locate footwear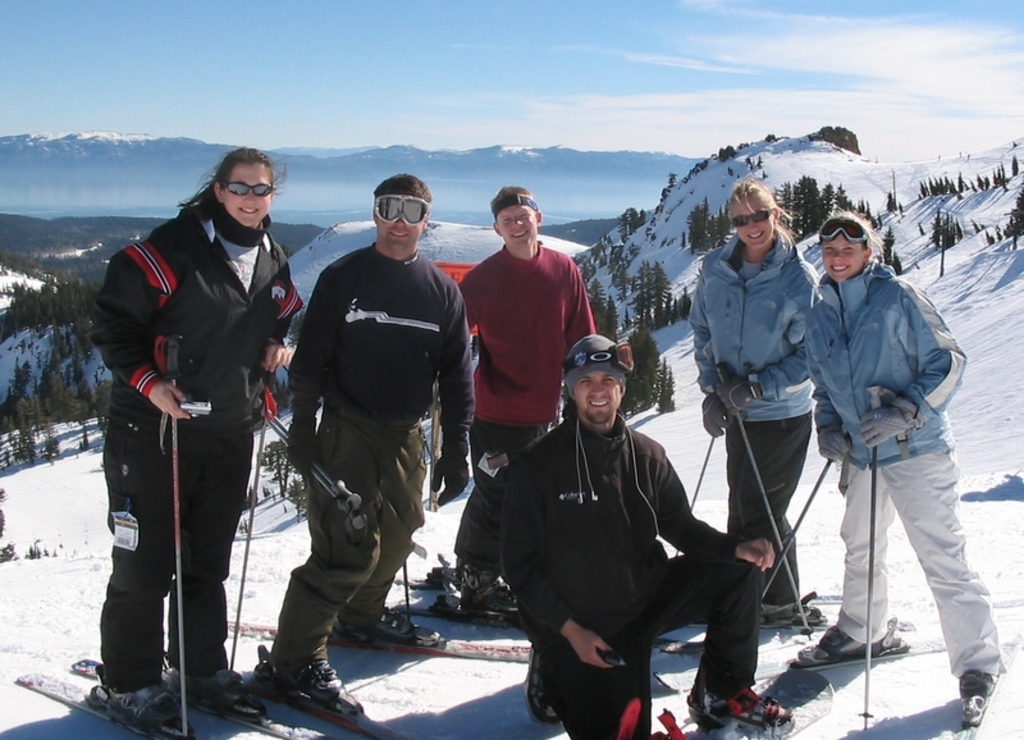
<bbox>681, 688, 792, 739</bbox>
